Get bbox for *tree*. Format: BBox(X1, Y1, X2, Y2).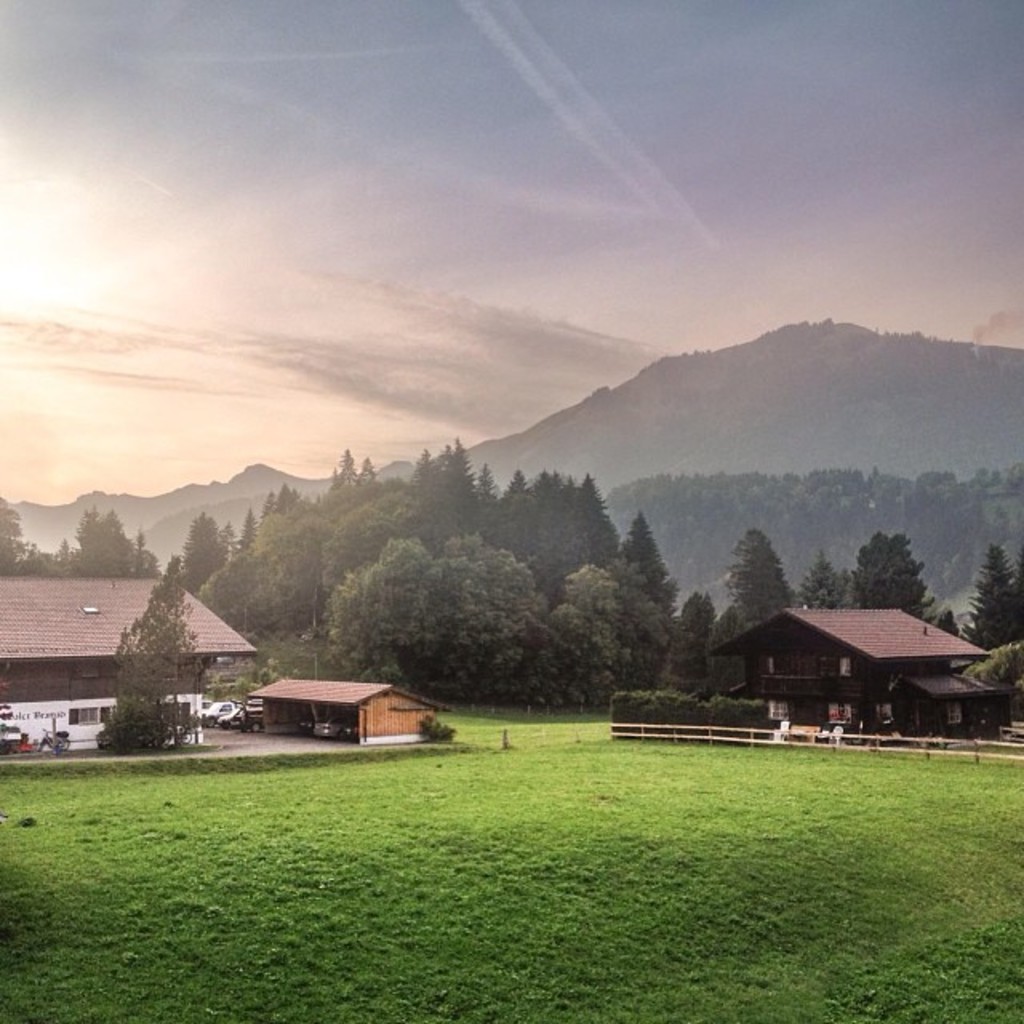
BBox(965, 637, 1022, 696).
